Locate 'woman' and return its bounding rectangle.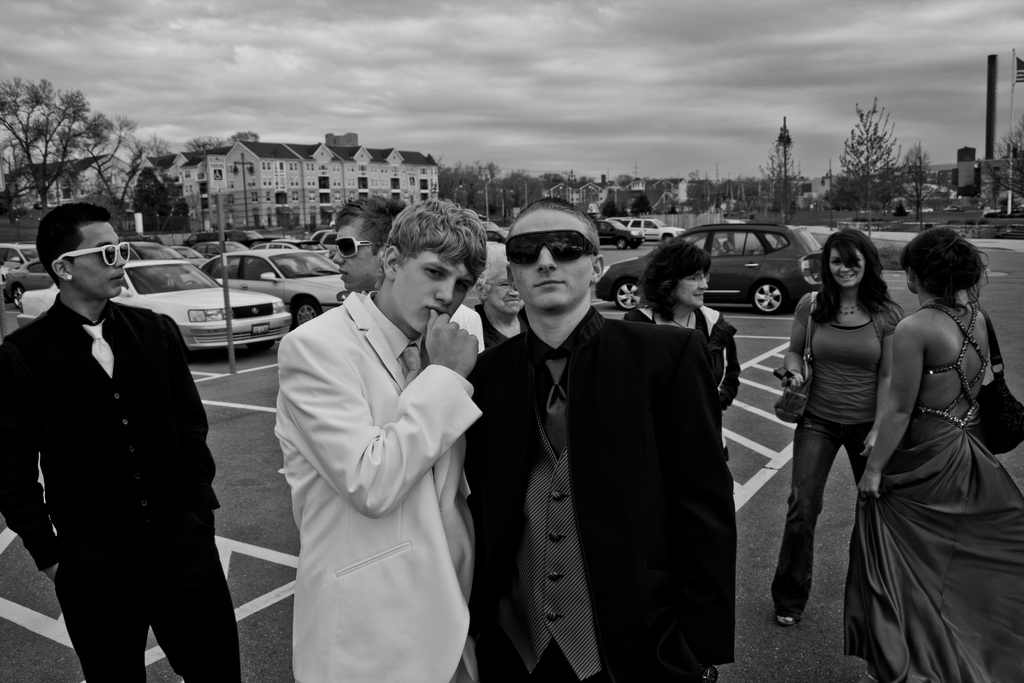
{"x1": 833, "y1": 211, "x2": 1000, "y2": 661}.
